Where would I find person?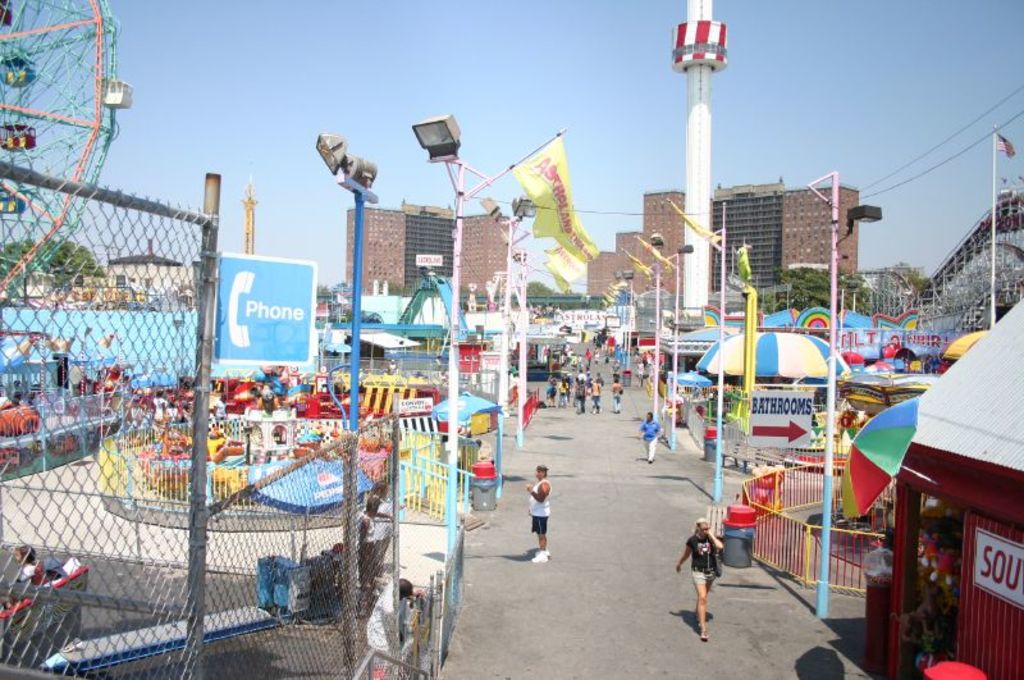
At 636/415/667/461.
